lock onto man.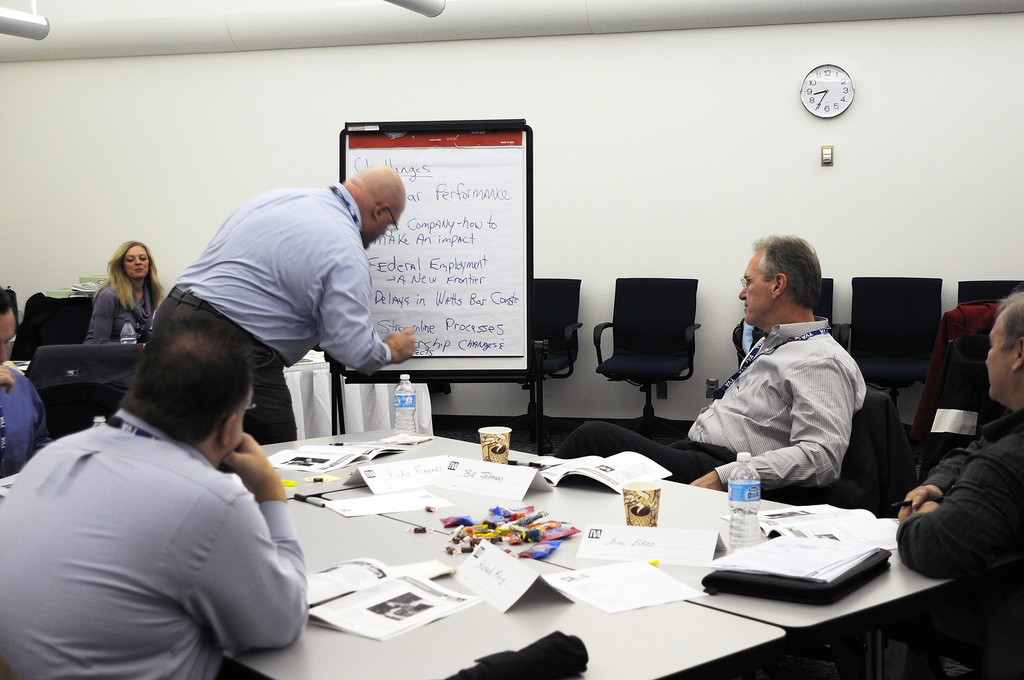
Locked: <box>0,309,298,679</box>.
